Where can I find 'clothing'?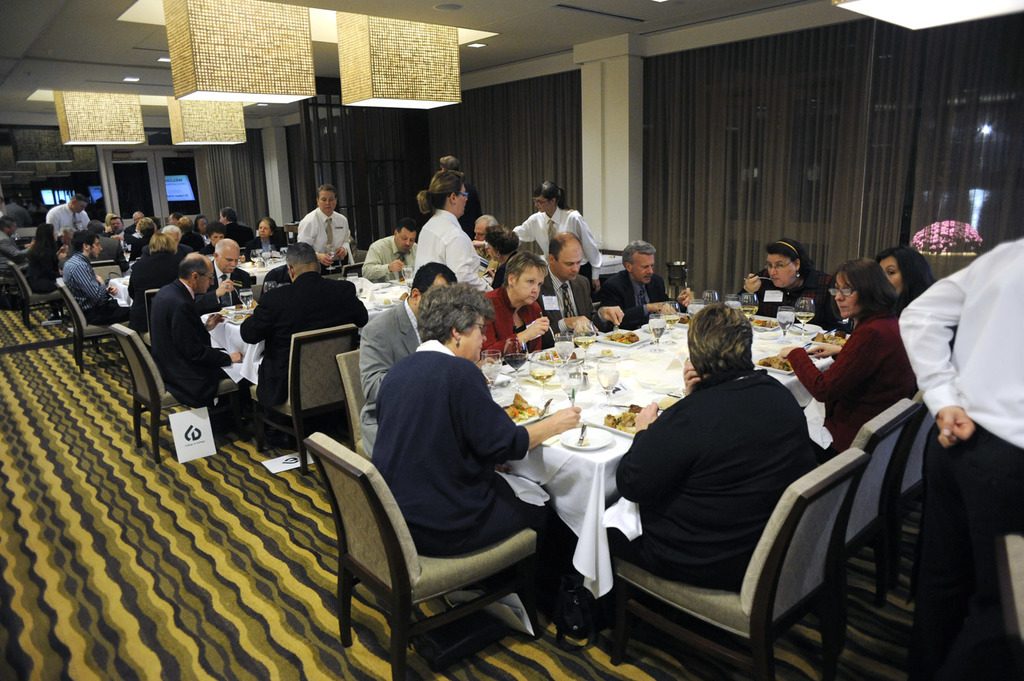
You can find it at [x1=536, y1=272, x2=601, y2=340].
